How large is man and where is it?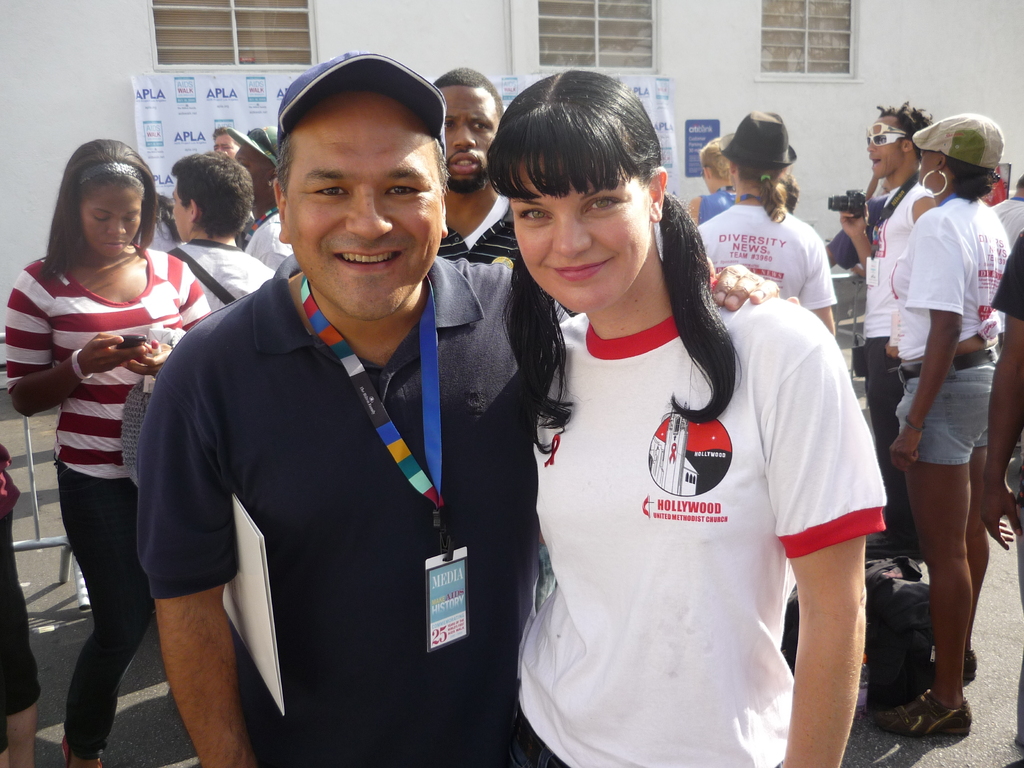
Bounding box: left=833, top=100, right=927, bottom=554.
